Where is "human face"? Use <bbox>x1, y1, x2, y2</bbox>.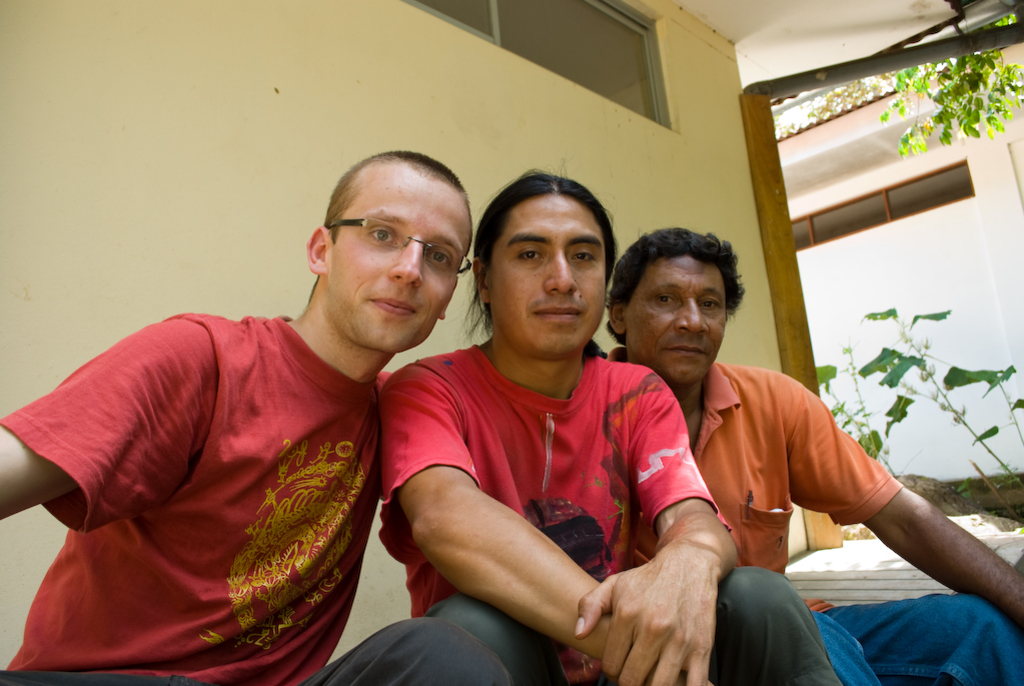
<bbox>626, 253, 727, 380</bbox>.
